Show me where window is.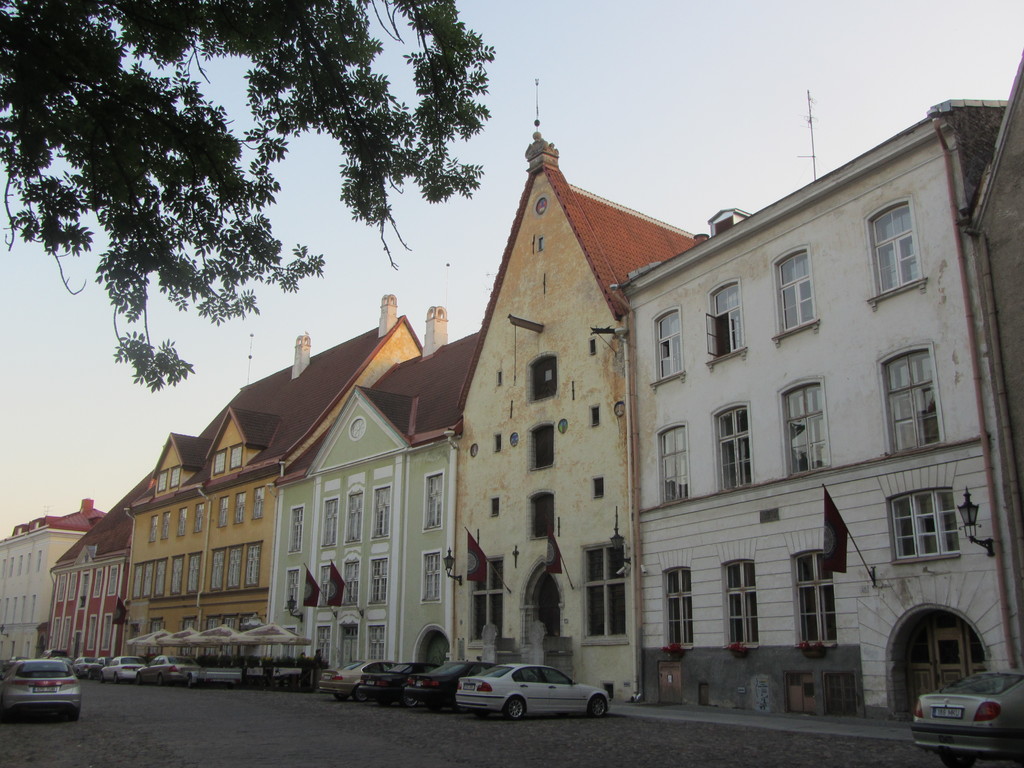
window is at [left=367, top=626, right=385, bottom=662].
